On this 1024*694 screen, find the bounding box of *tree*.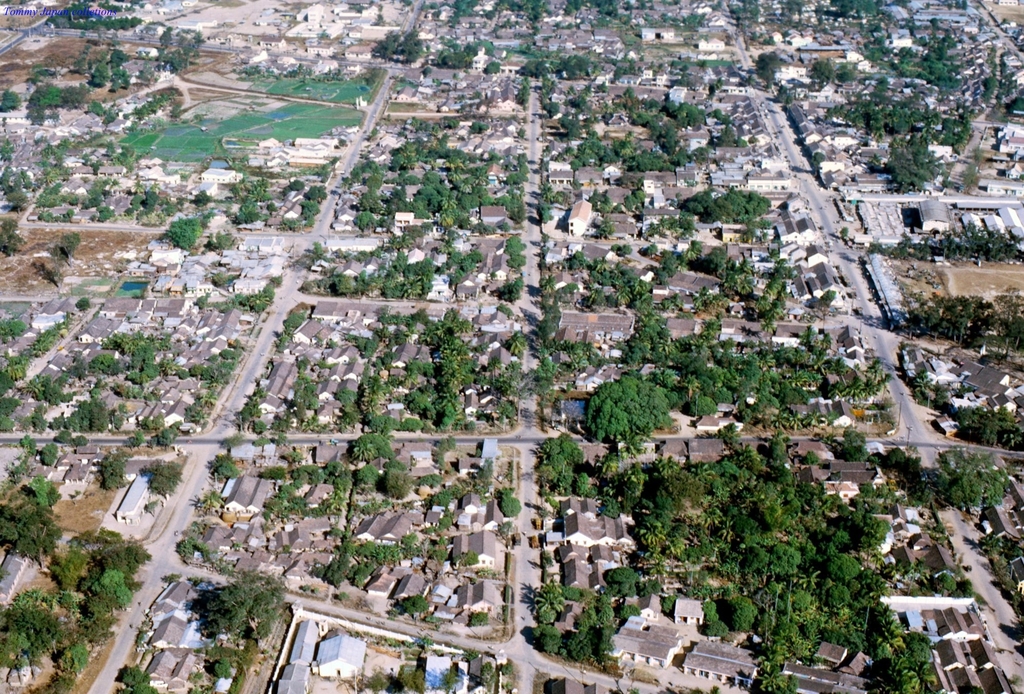
Bounding box: left=54, top=431, right=77, bottom=447.
